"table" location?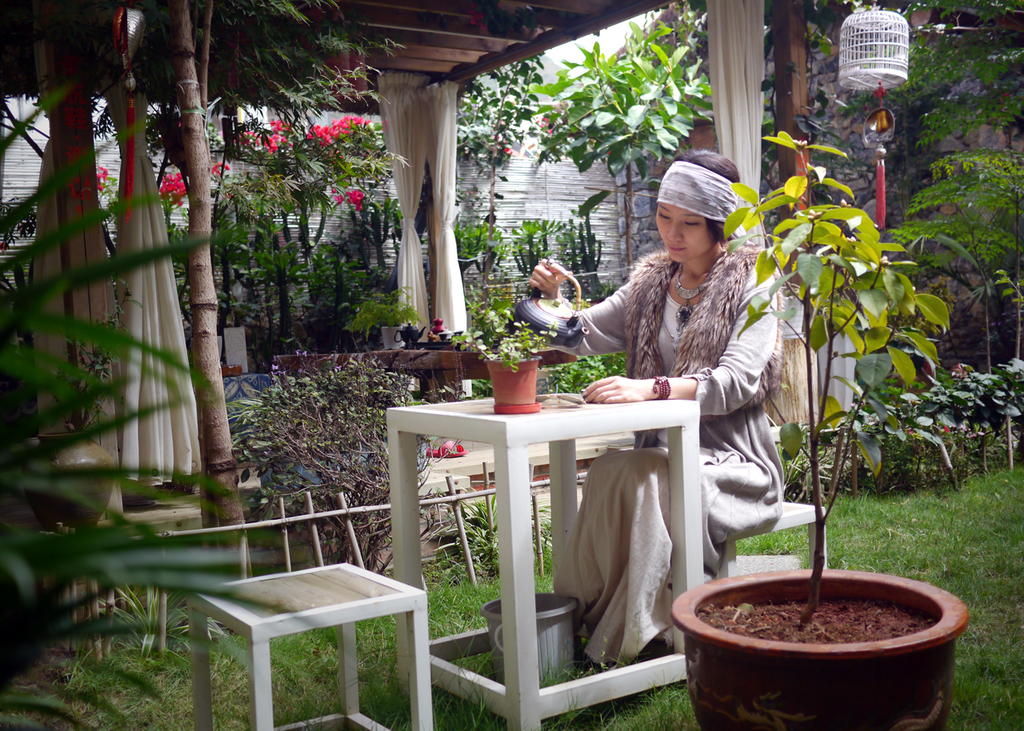
[left=477, top=389, right=685, bottom=690]
